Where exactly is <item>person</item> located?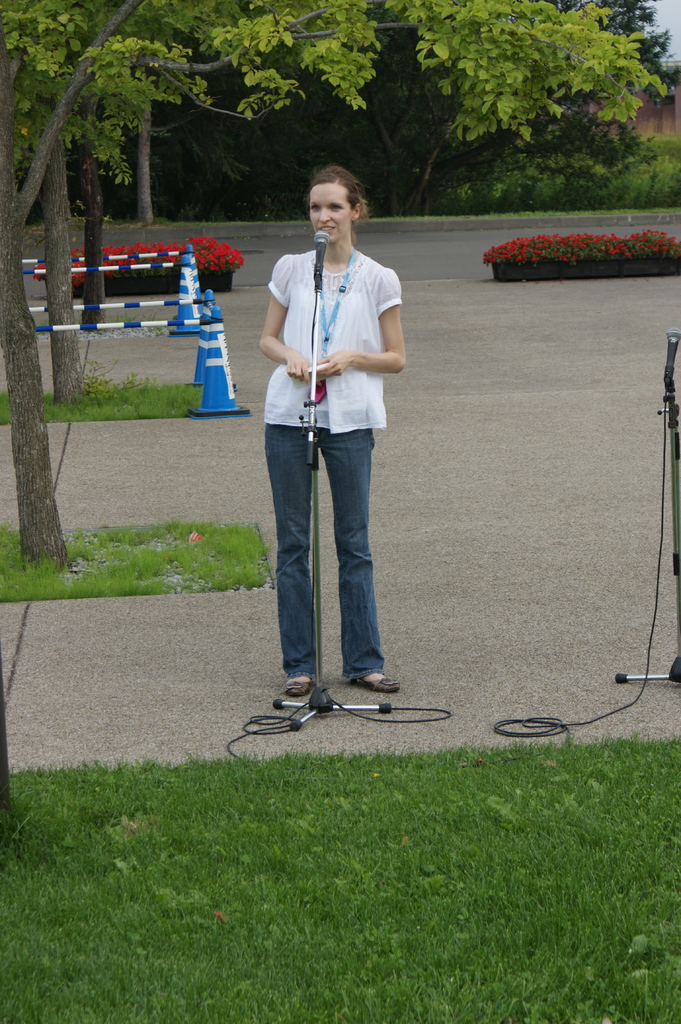
Its bounding box is bbox(257, 161, 408, 695).
